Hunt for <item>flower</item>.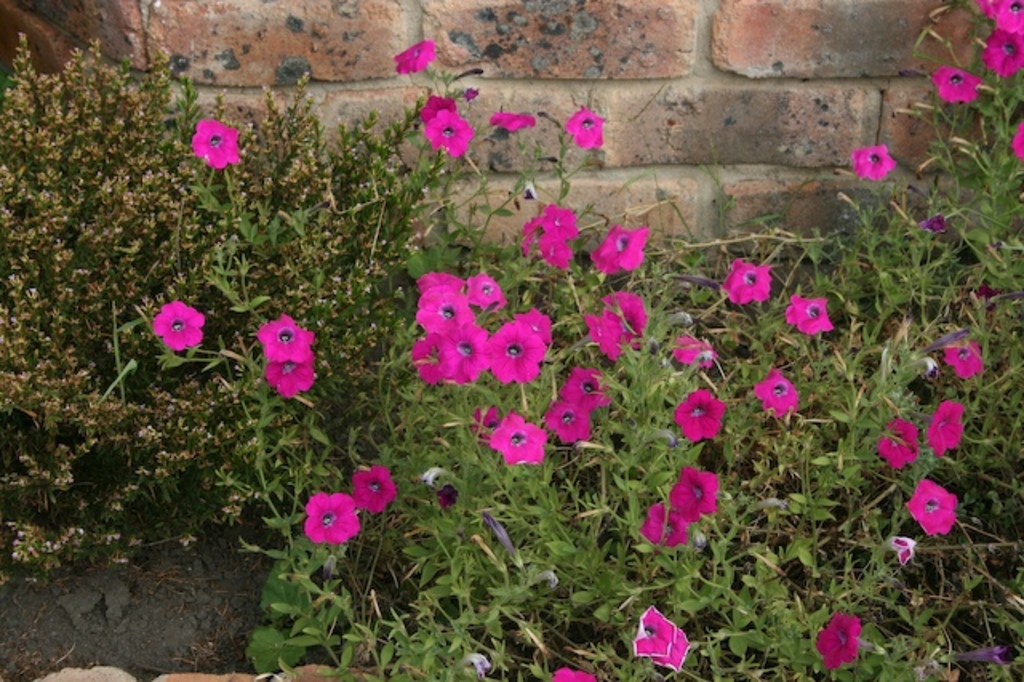
Hunted down at left=752, top=367, right=800, bottom=415.
